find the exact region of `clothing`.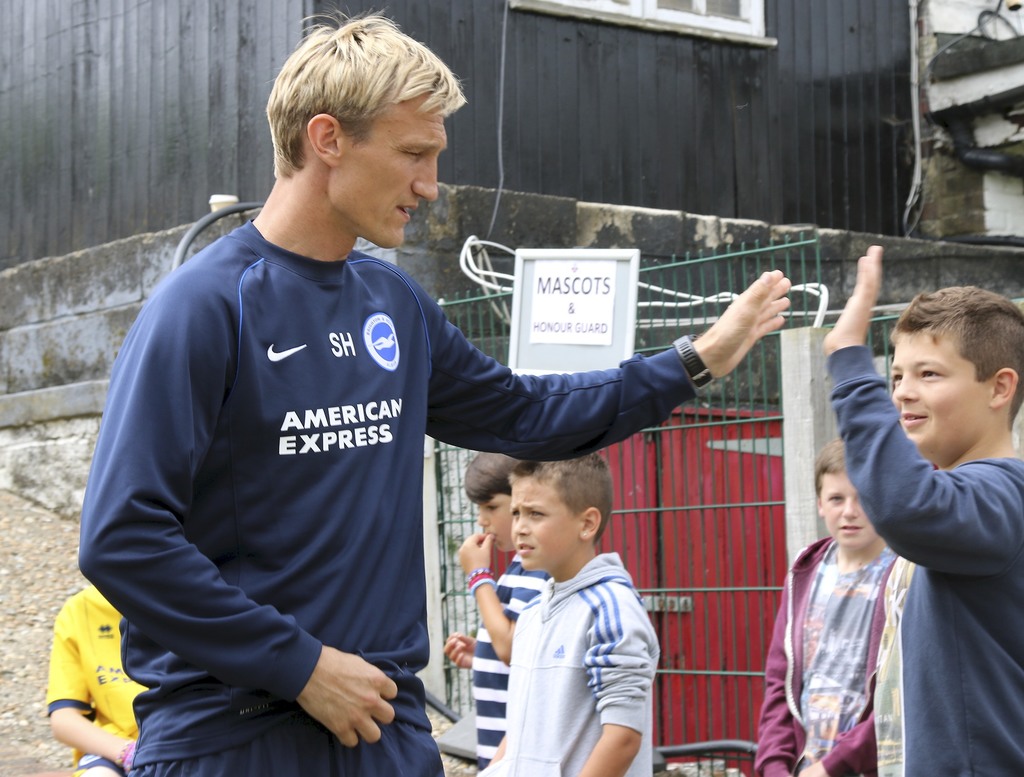
Exact region: l=41, t=581, r=148, b=776.
